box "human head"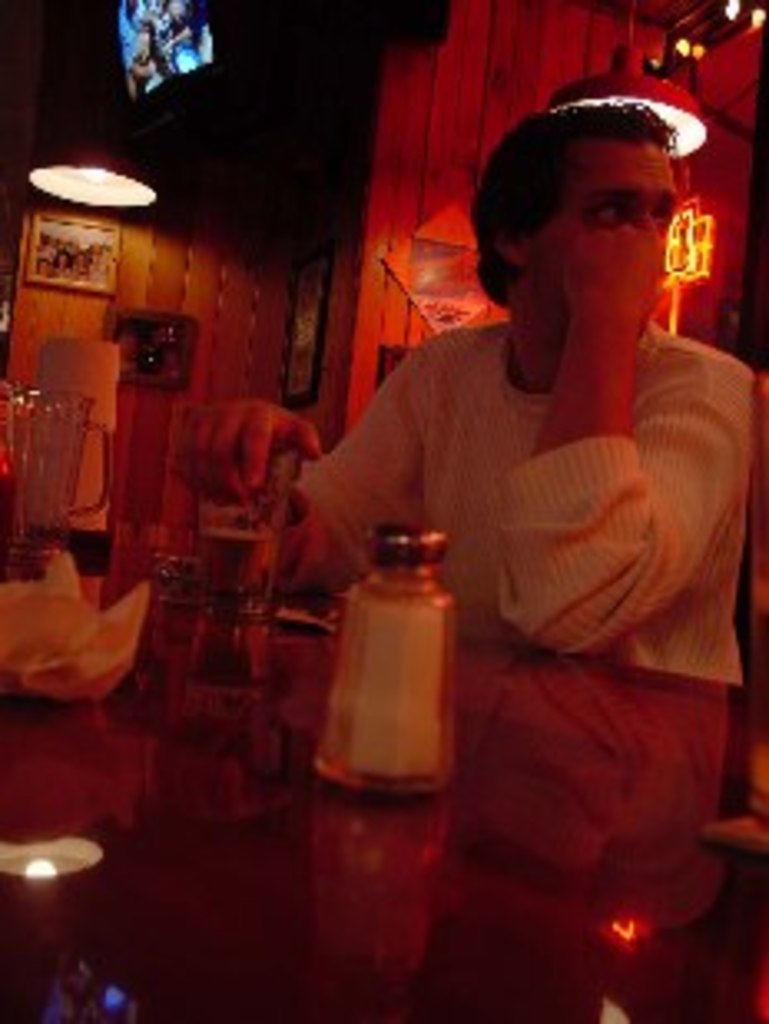
477 83 716 338
